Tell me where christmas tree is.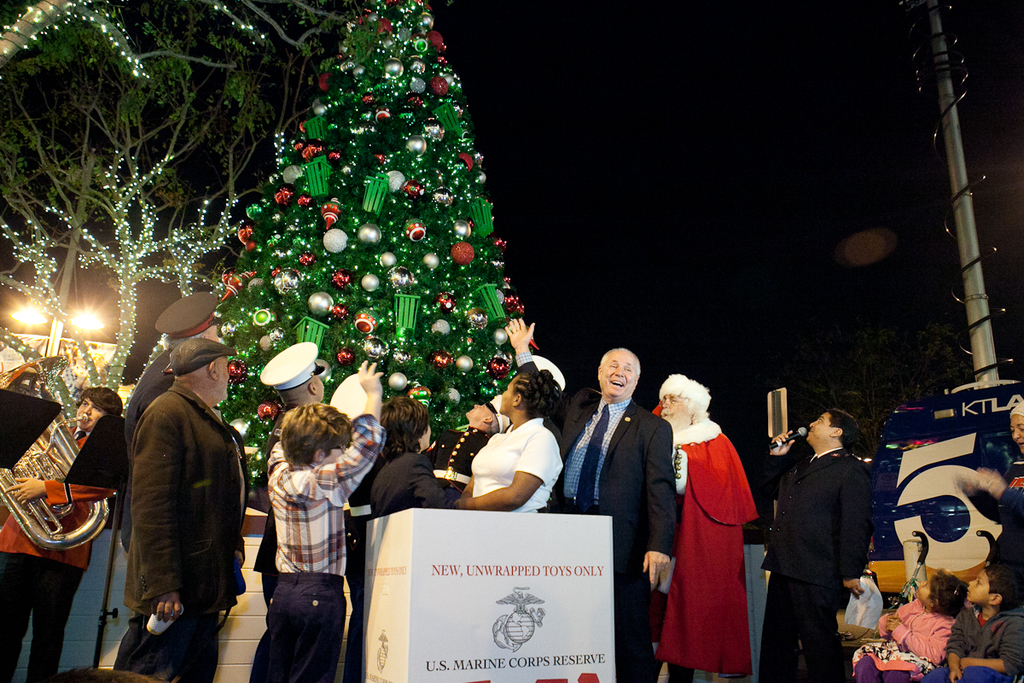
christmas tree is at x1=213 y1=0 x2=544 y2=493.
